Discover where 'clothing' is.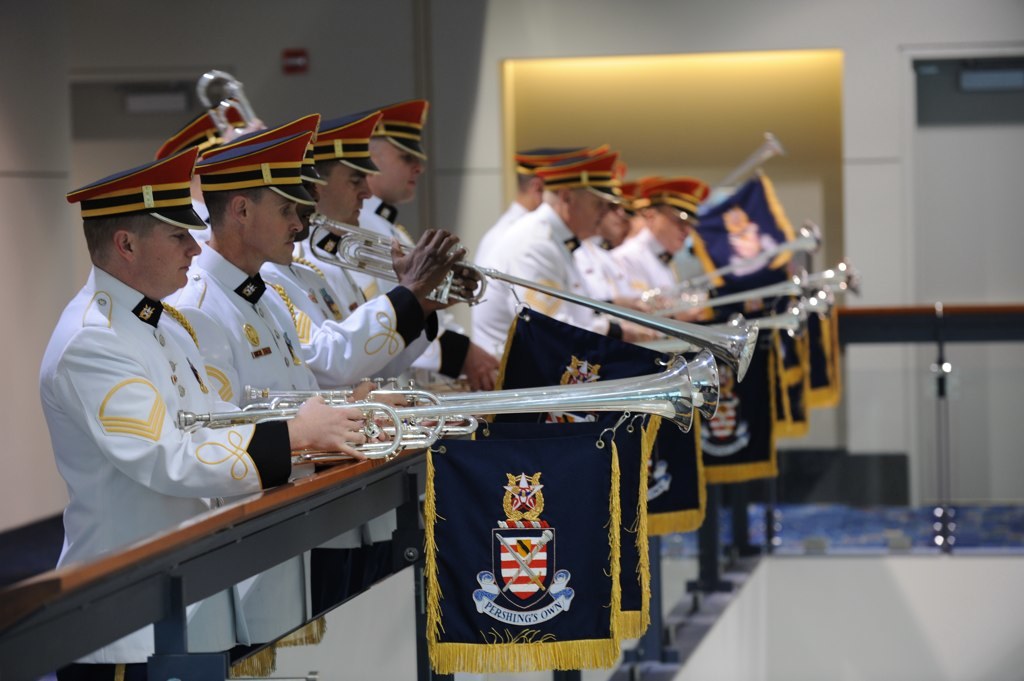
Discovered at bbox(27, 267, 255, 669).
